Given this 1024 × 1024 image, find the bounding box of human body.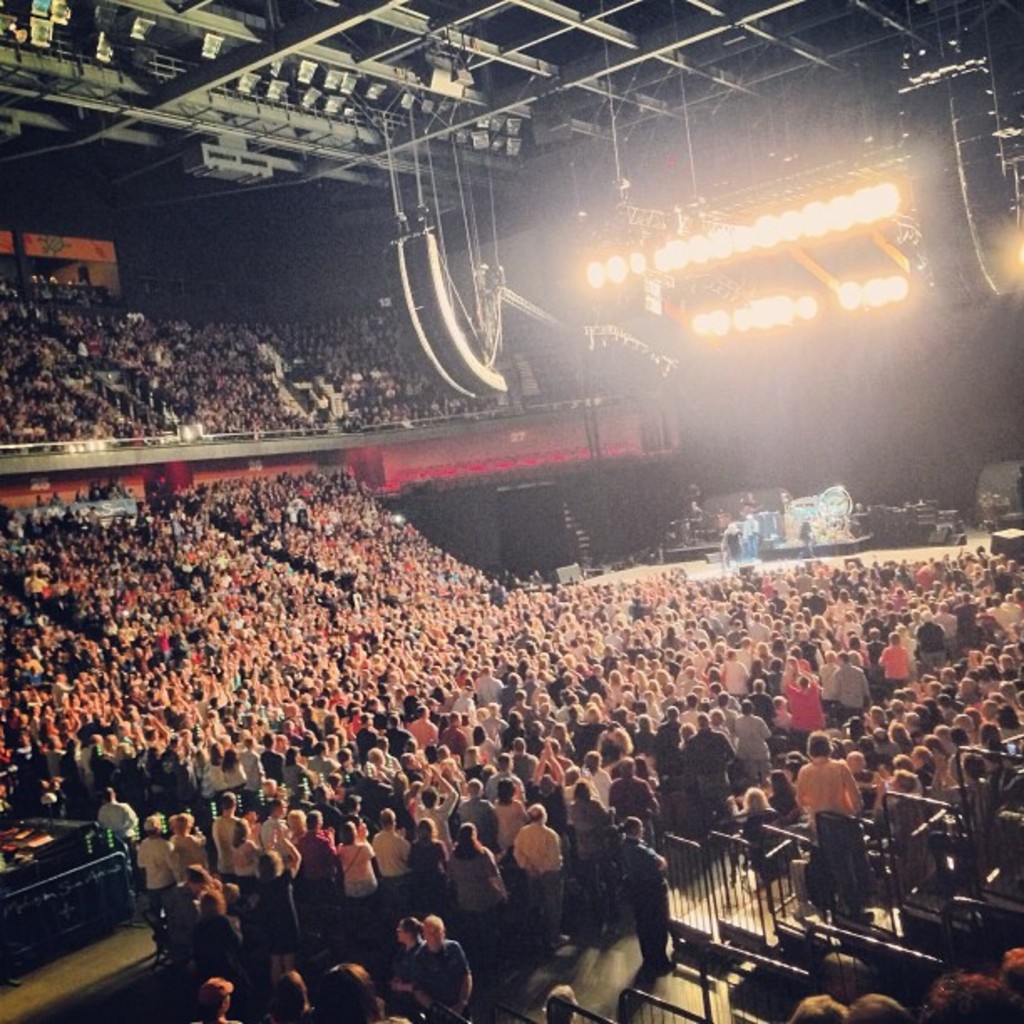
(868, 626, 885, 671).
